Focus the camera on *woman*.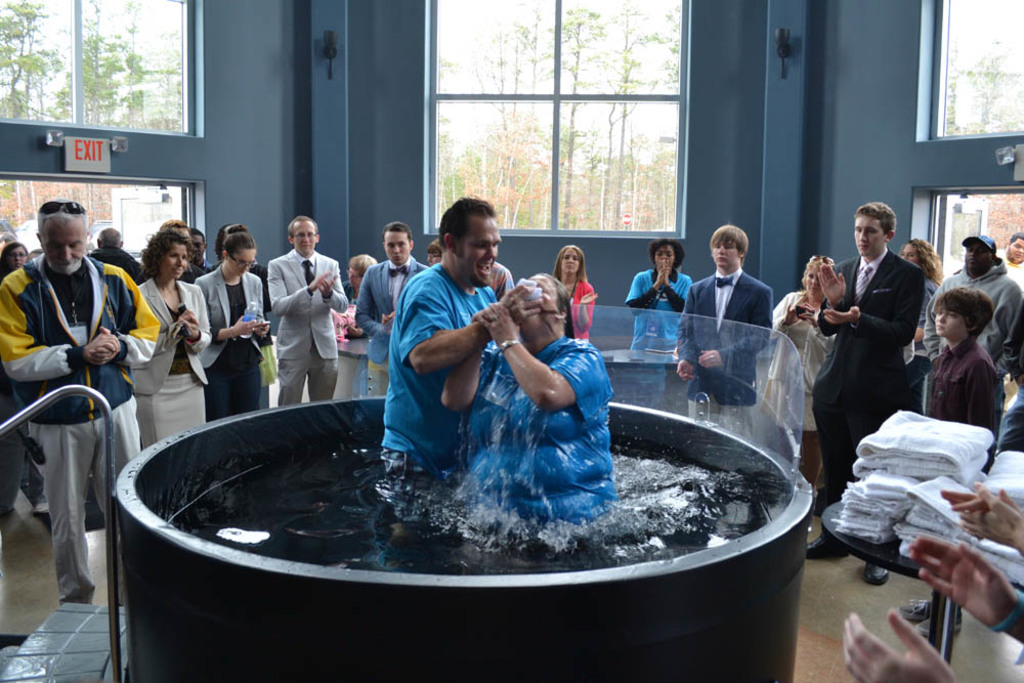
Focus region: bbox(127, 230, 222, 466).
